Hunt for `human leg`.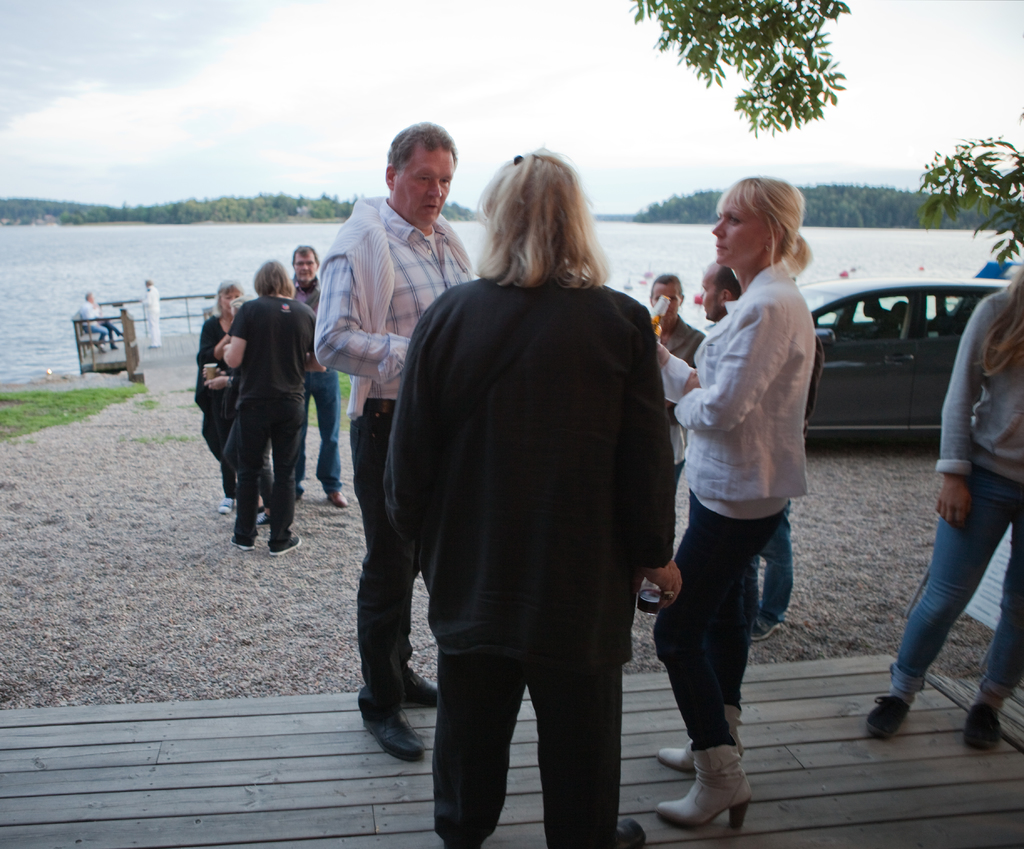
Hunted down at {"x1": 667, "y1": 500, "x2": 769, "y2": 834}.
